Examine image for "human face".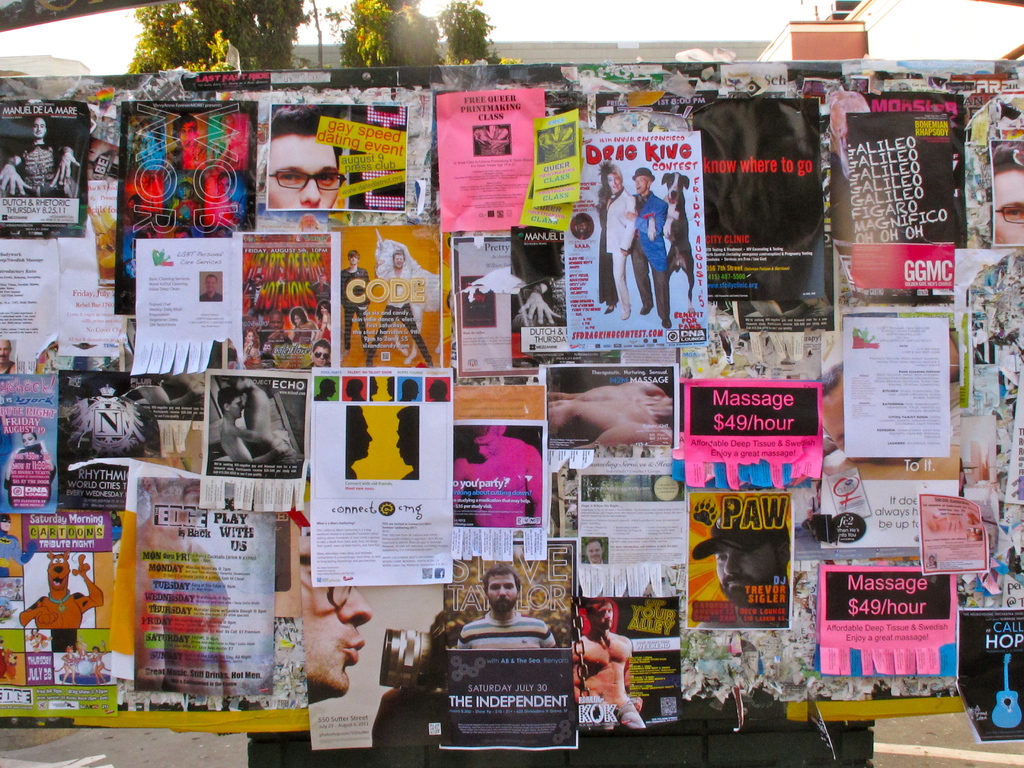
Examination result: [x1=271, y1=313, x2=283, y2=332].
